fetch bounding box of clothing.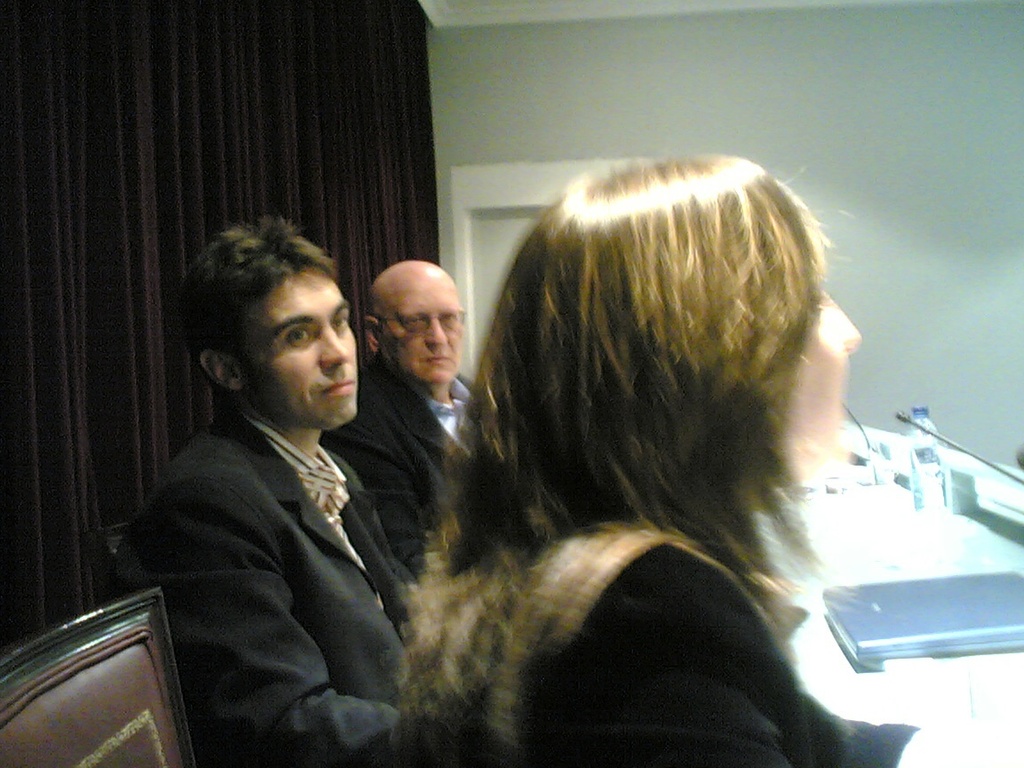
Bbox: BBox(109, 302, 446, 767).
